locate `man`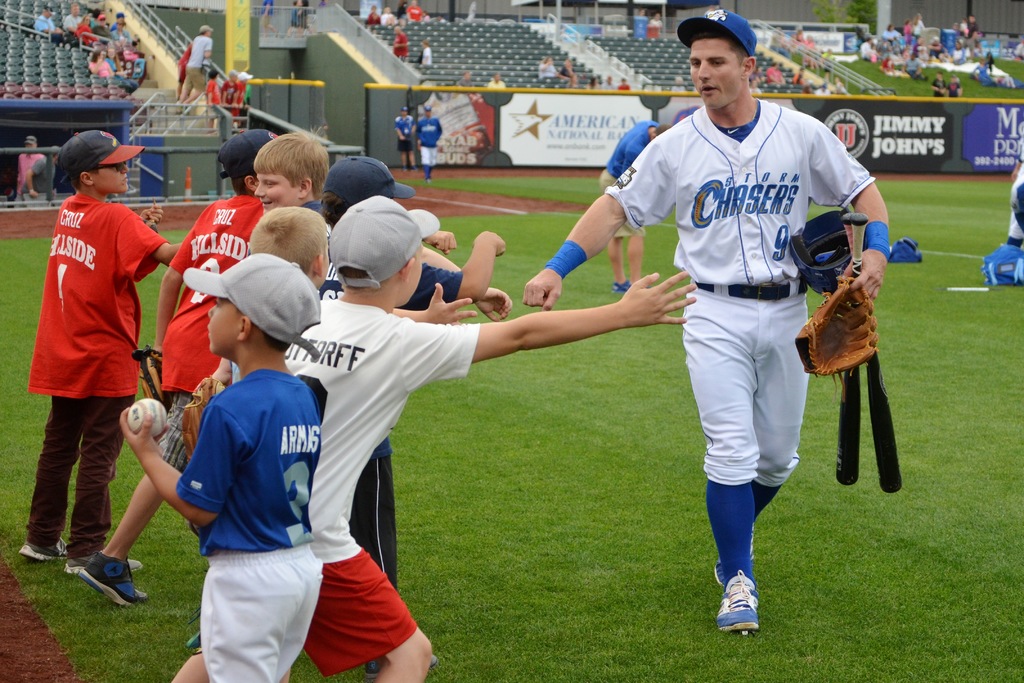
bbox=(389, 104, 417, 175)
